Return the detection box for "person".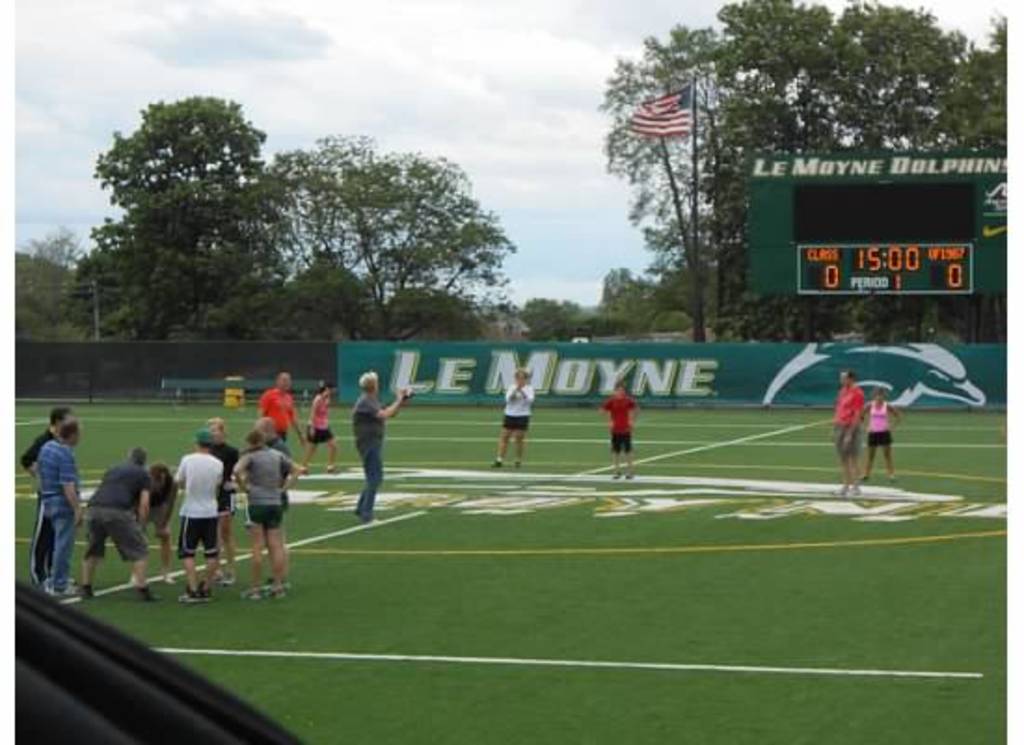
[492, 371, 536, 473].
